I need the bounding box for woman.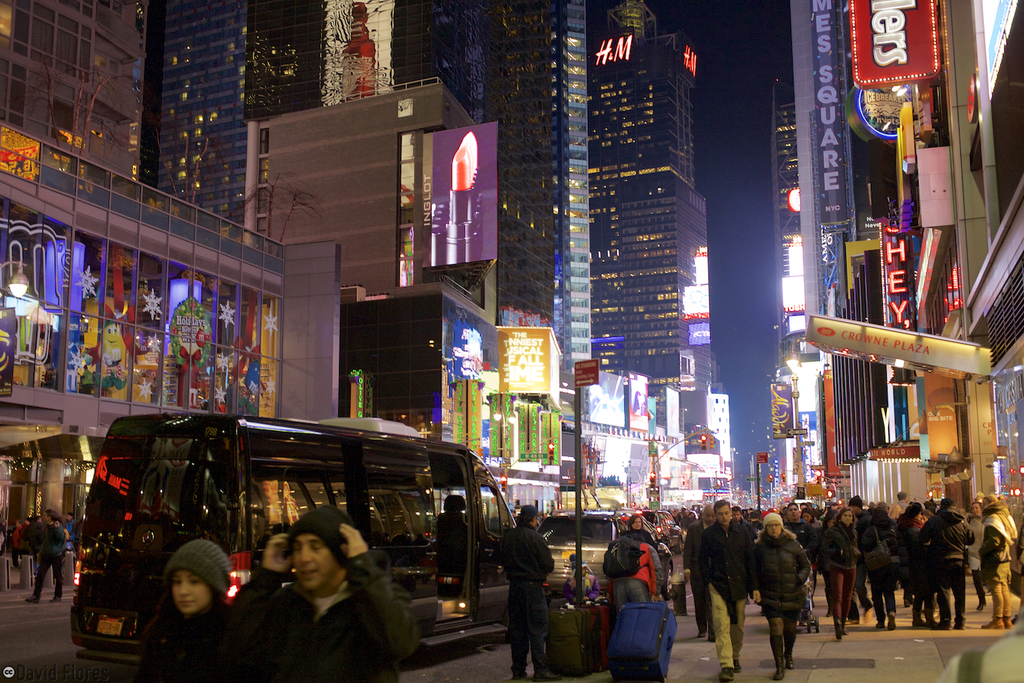
Here it is: [left=128, top=545, right=240, bottom=660].
